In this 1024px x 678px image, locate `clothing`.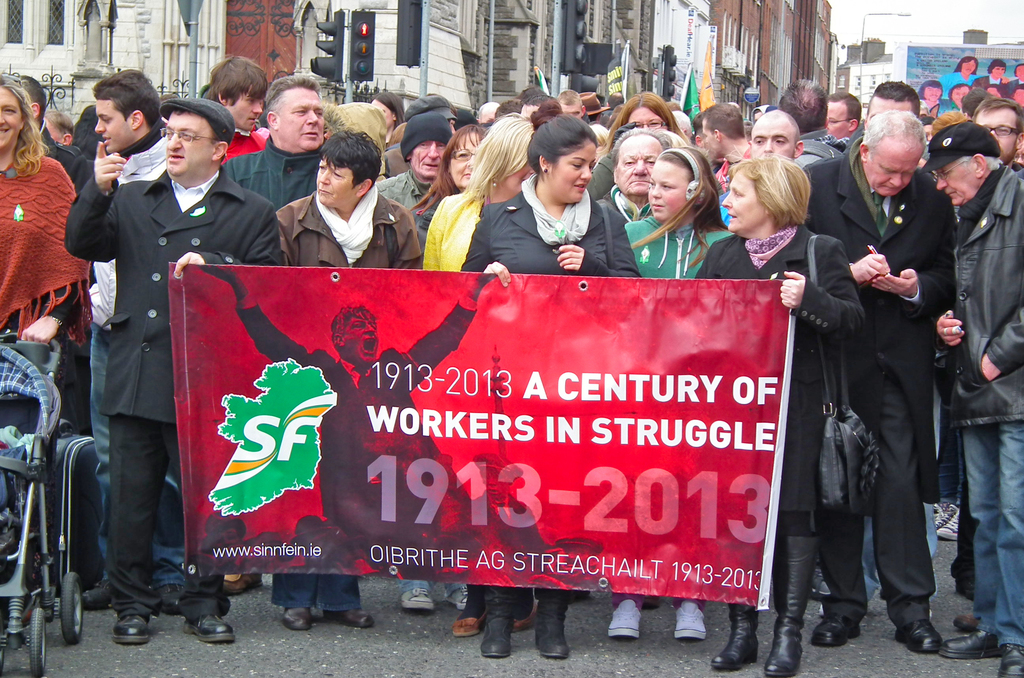
Bounding box: 421,190,486,277.
